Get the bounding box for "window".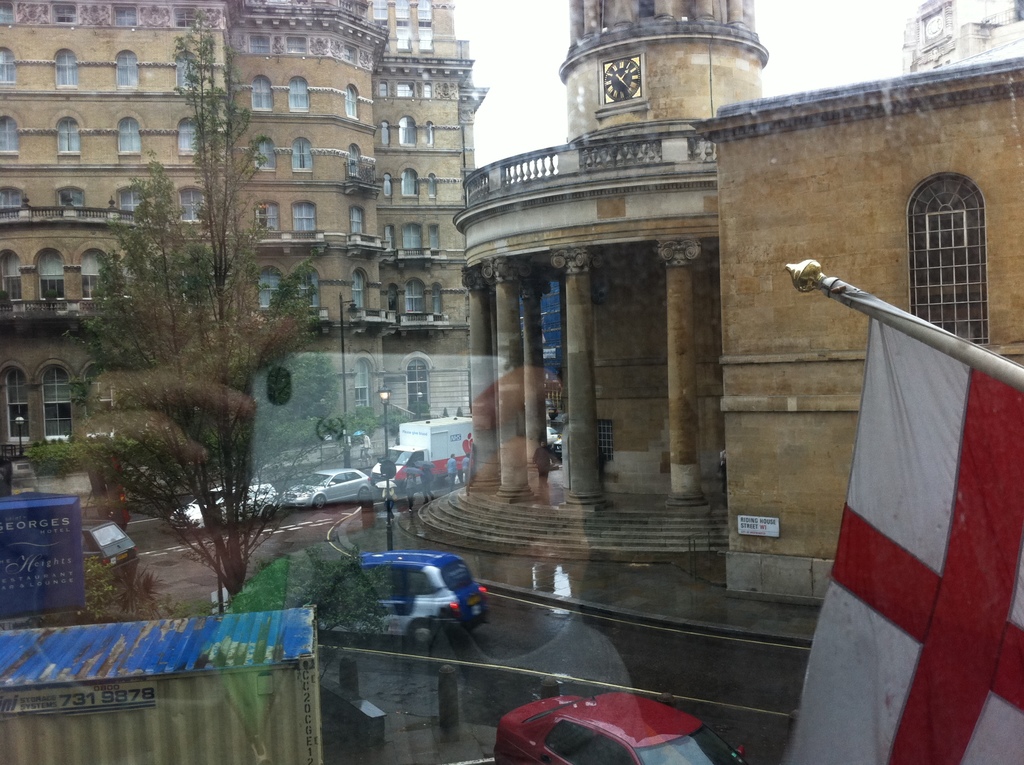
bbox=[402, 168, 419, 193].
